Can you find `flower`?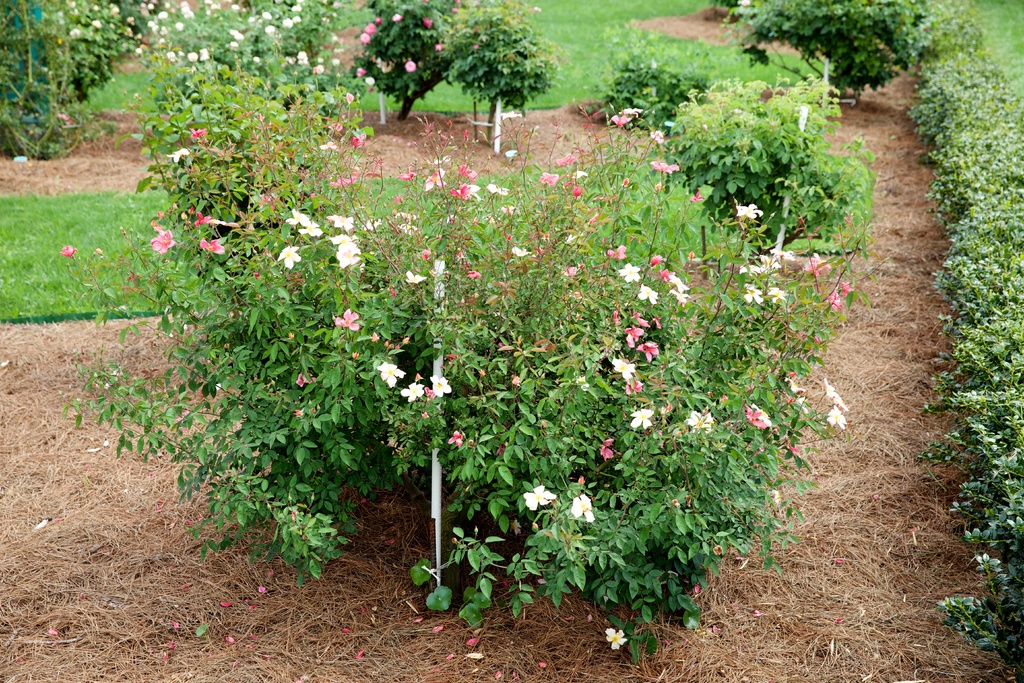
Yes, bounding box: box(571, 492, 597, 523).
